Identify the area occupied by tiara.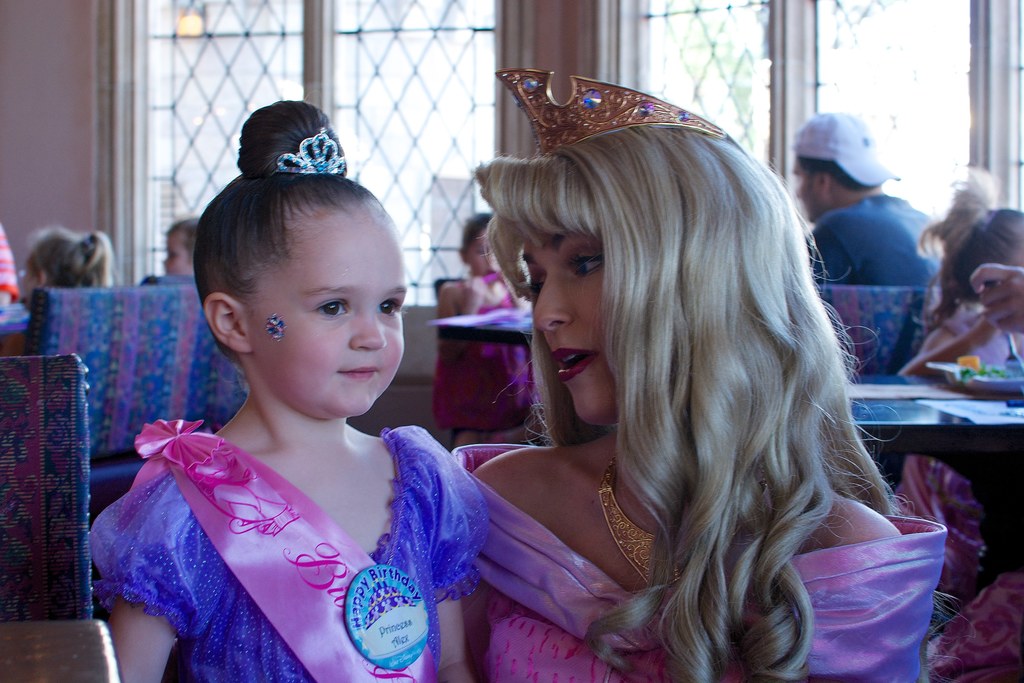
Area: <bbox>275, 128, 348, 177</bbox>.
